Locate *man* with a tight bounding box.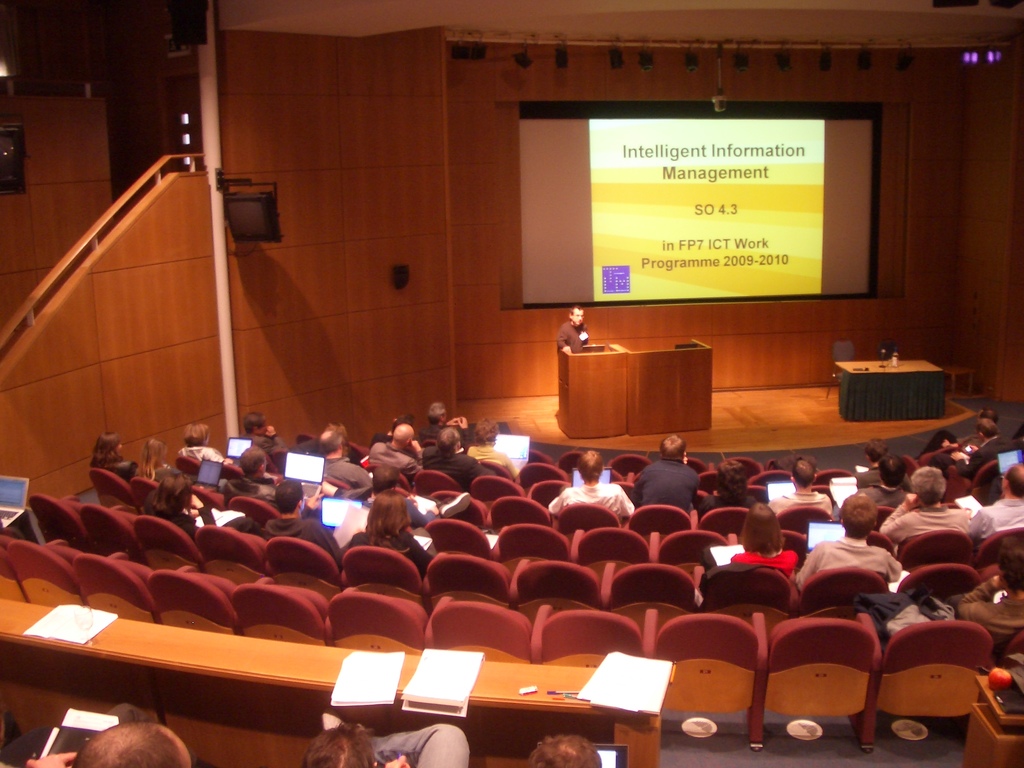
locate(244, 414, 296, 472).
